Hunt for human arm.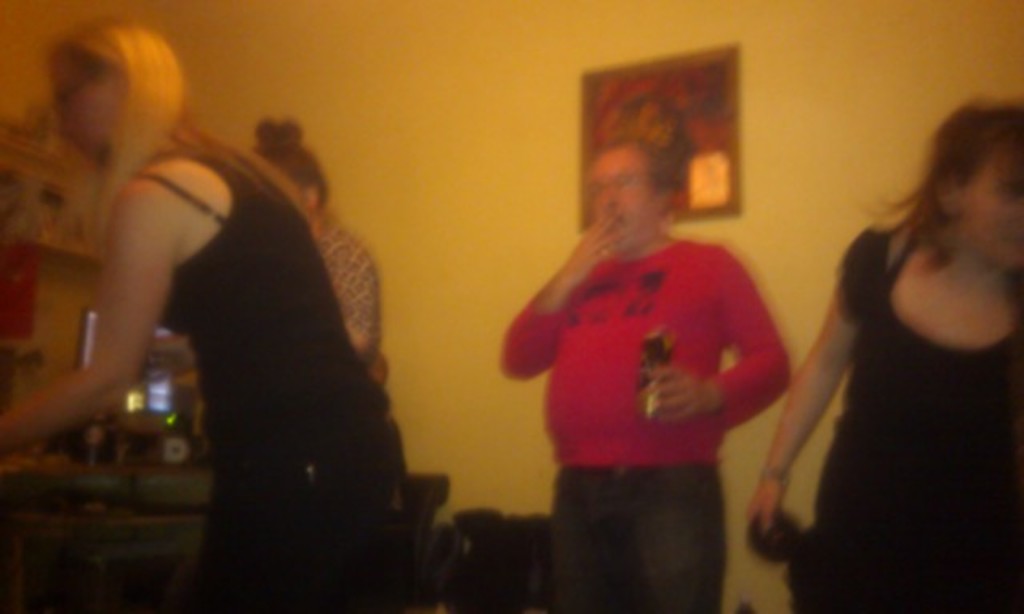
Hunted down at 330, 237, 386, 365.
